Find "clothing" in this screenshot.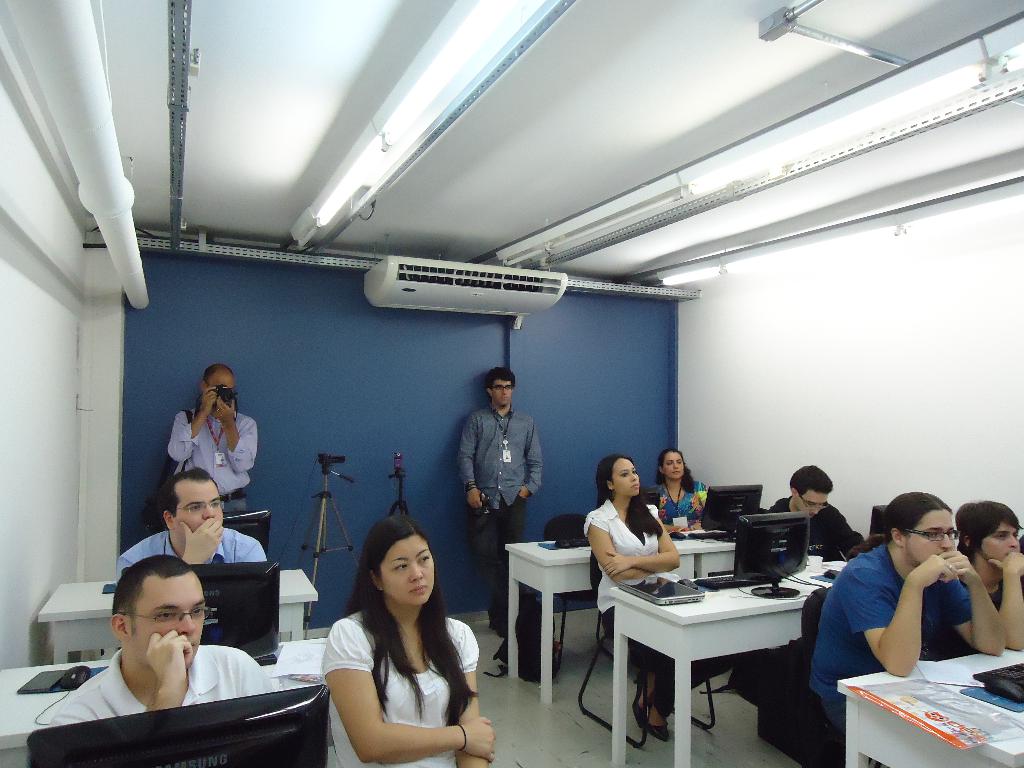
The bounding box for "clothing" is Rect(958, 581, 1004, 611).
